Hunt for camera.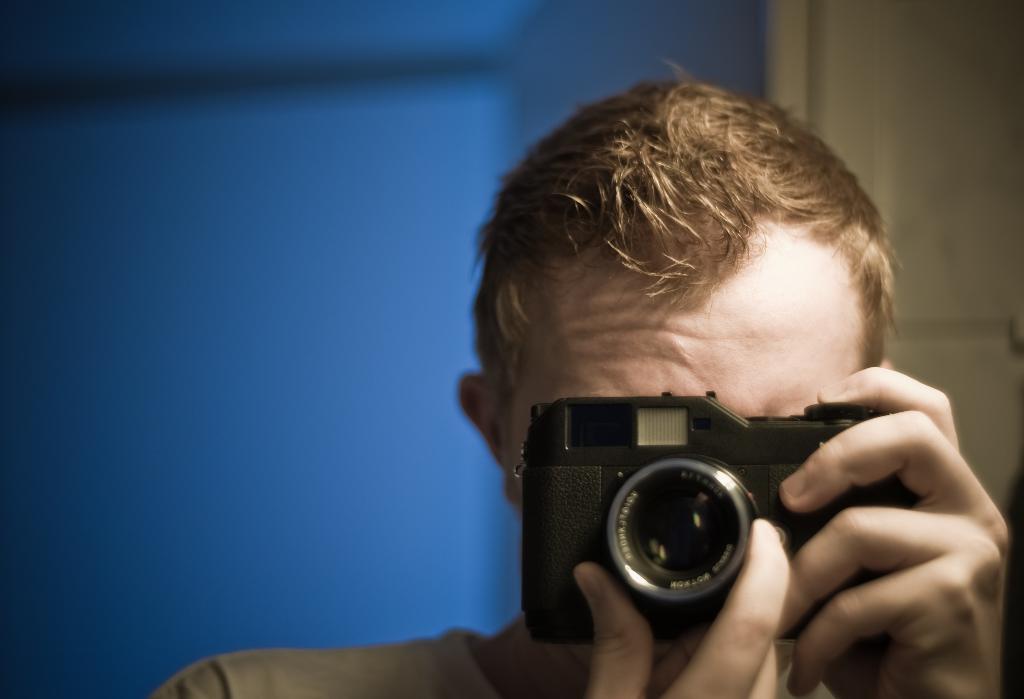
Hunted down at 516/399/877/632.
